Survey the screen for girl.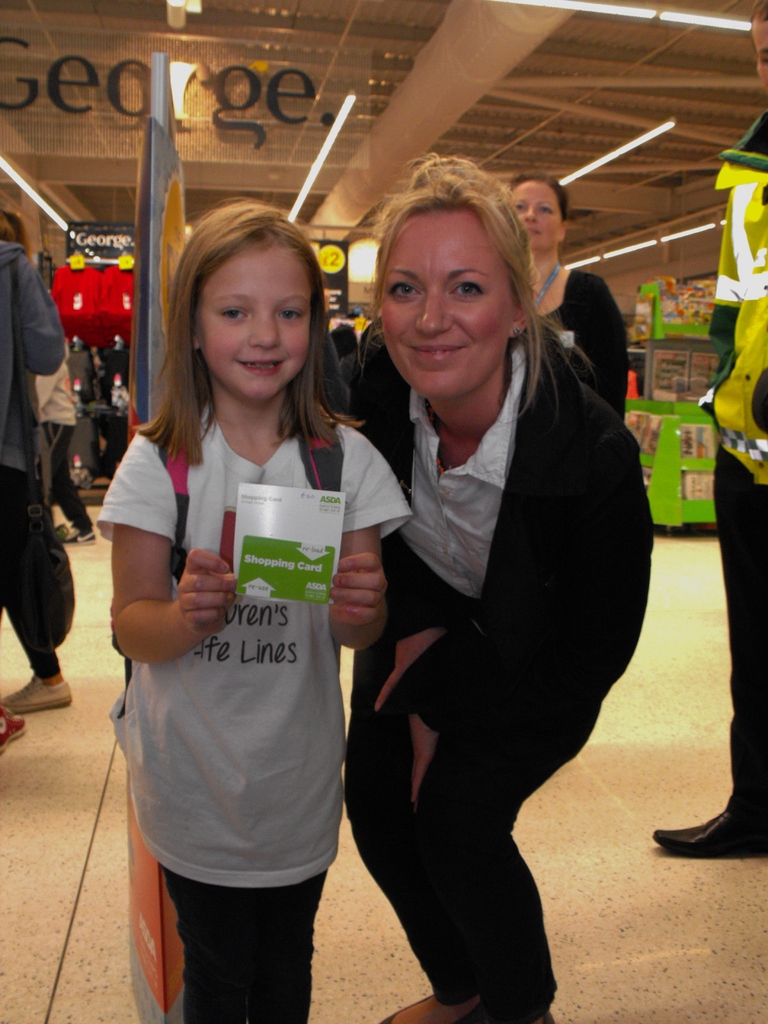
Survey found: pyautogui.locateOnScreen(508, 169, 633, 416).
